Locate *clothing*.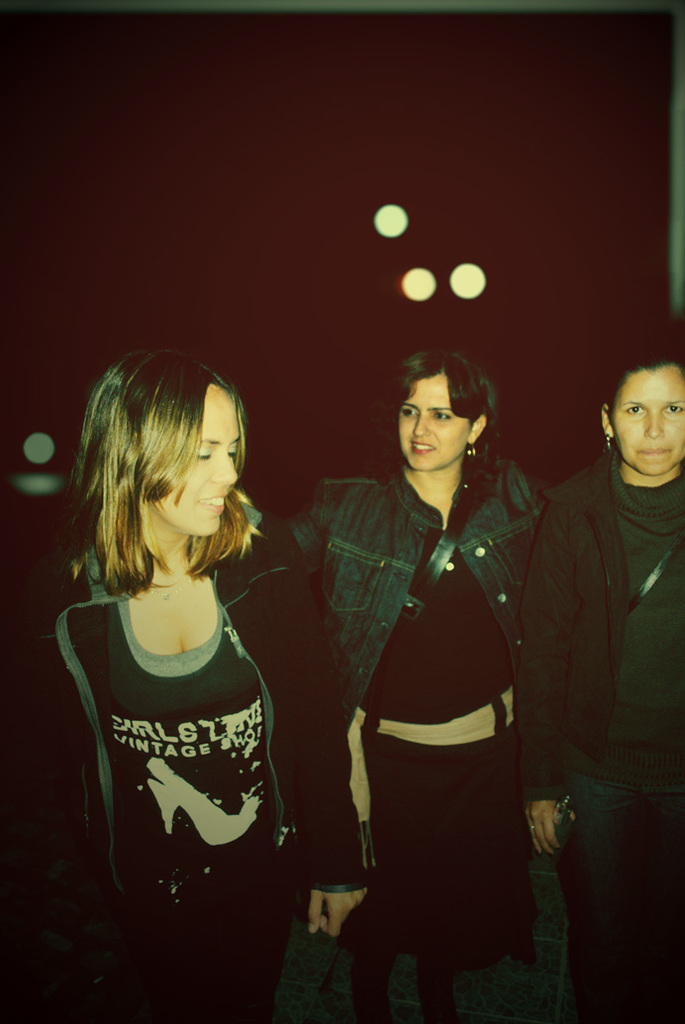
Bounding box: locate(532, 446, 684, 1022).
